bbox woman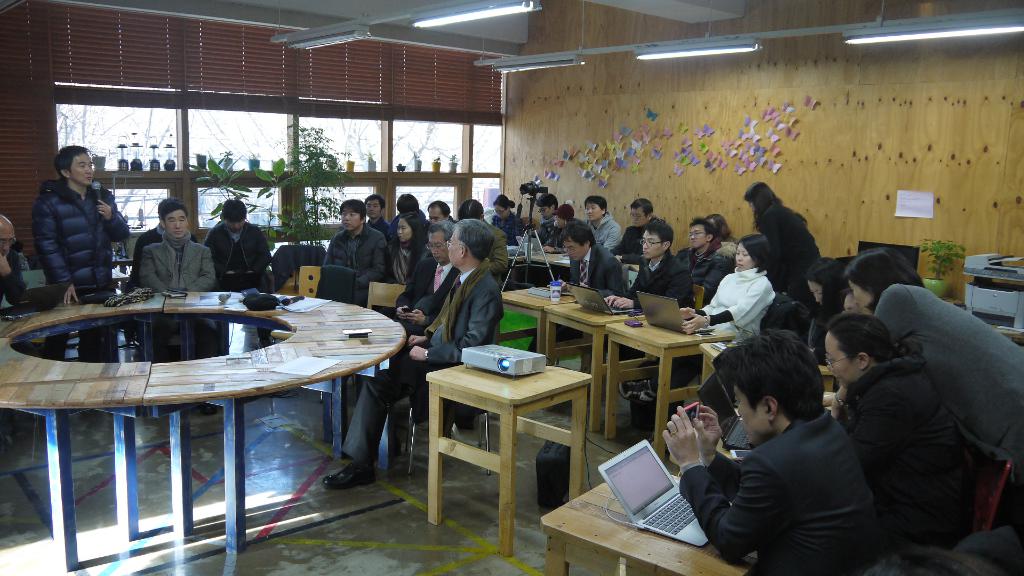
x1=803 y1=255 x2=854 y2=370
